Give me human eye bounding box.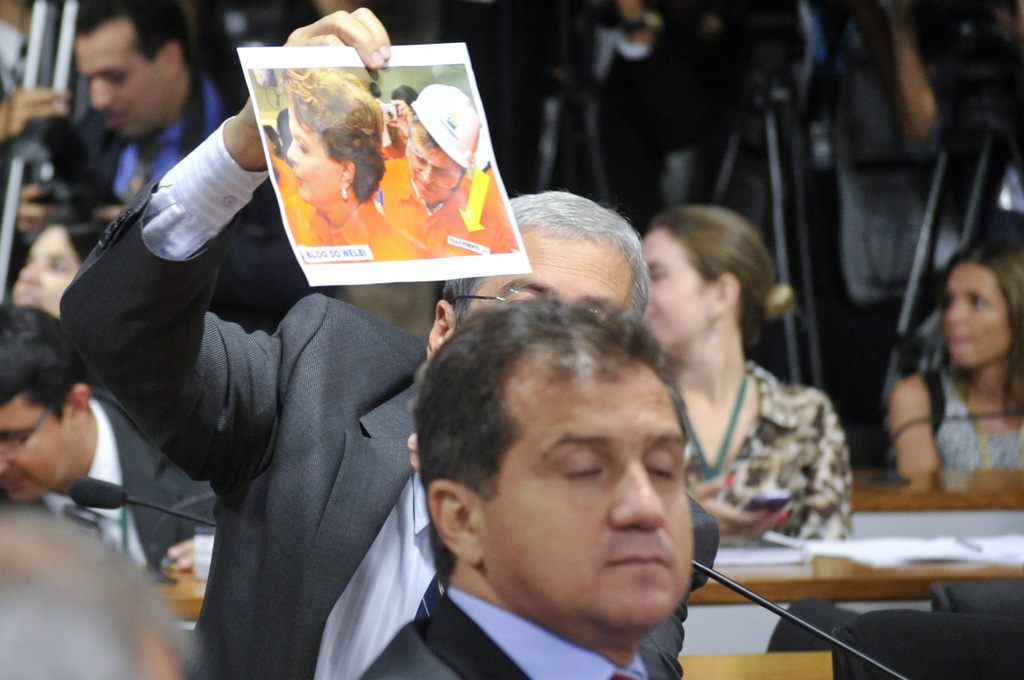
l=653, t=268, r=667, b=287.
